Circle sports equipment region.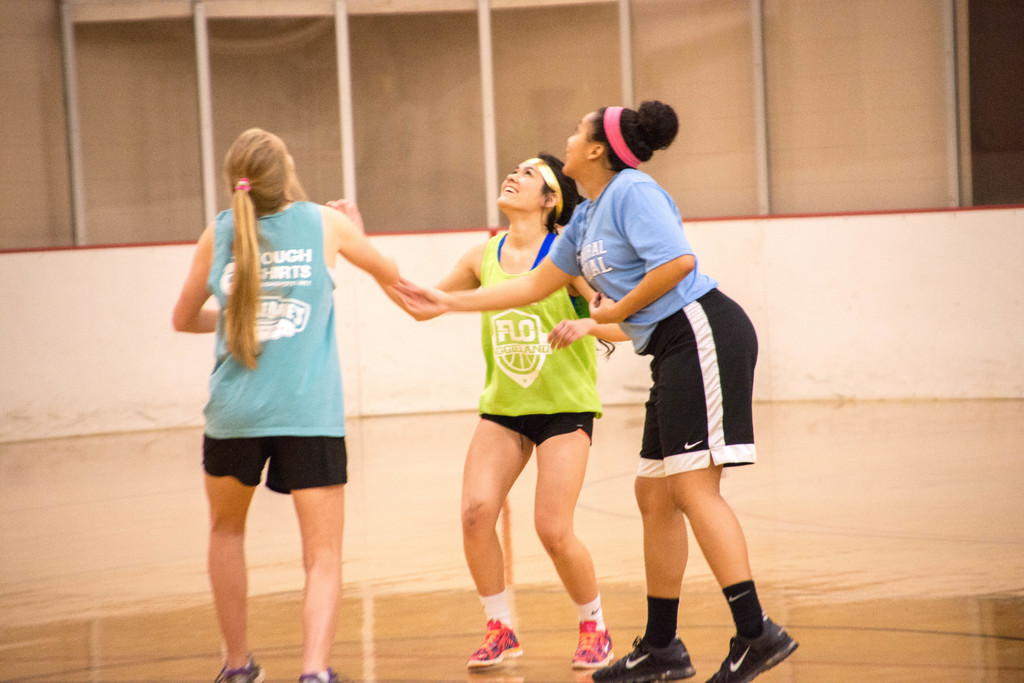
Region: Rect(574, 622, 619, 675).
